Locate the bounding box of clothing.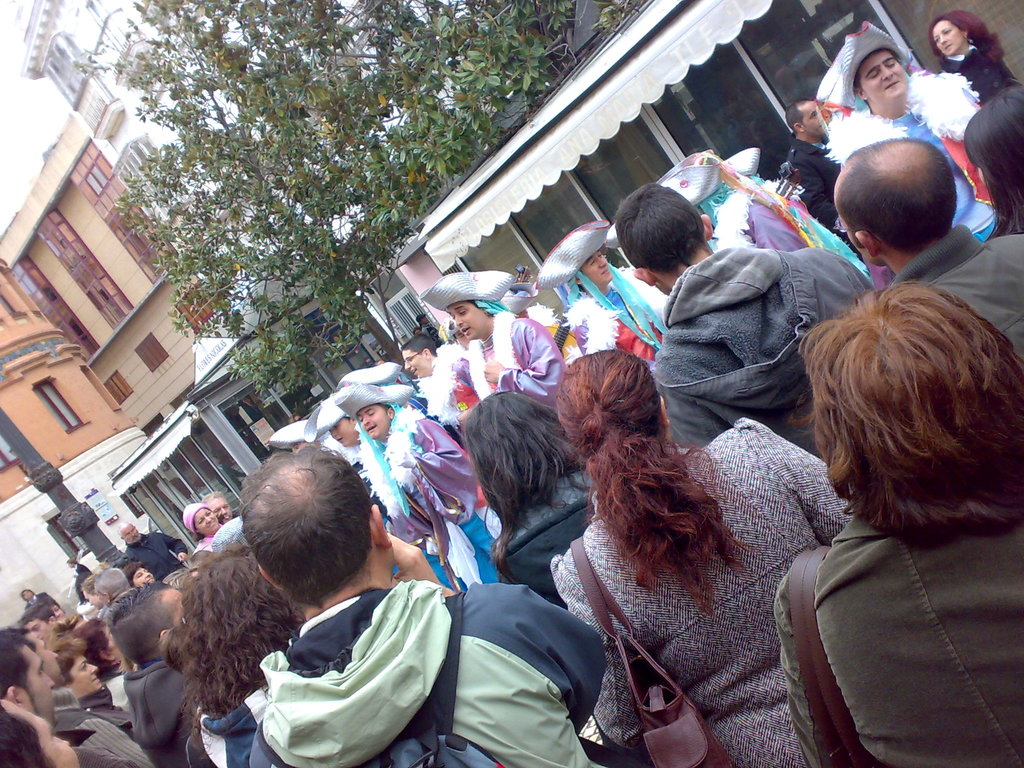
Bounding box: Rect(652, 243, 876, 449).
